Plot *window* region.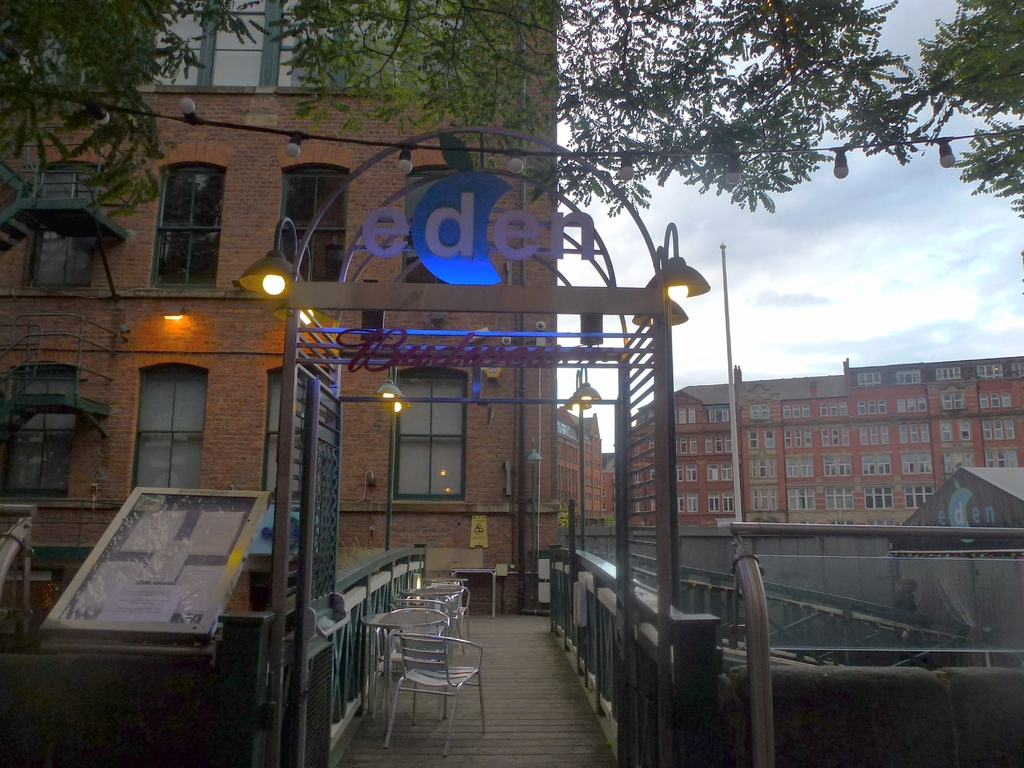
Plotted at (left=897, top=397, right=906, bottom=413).
